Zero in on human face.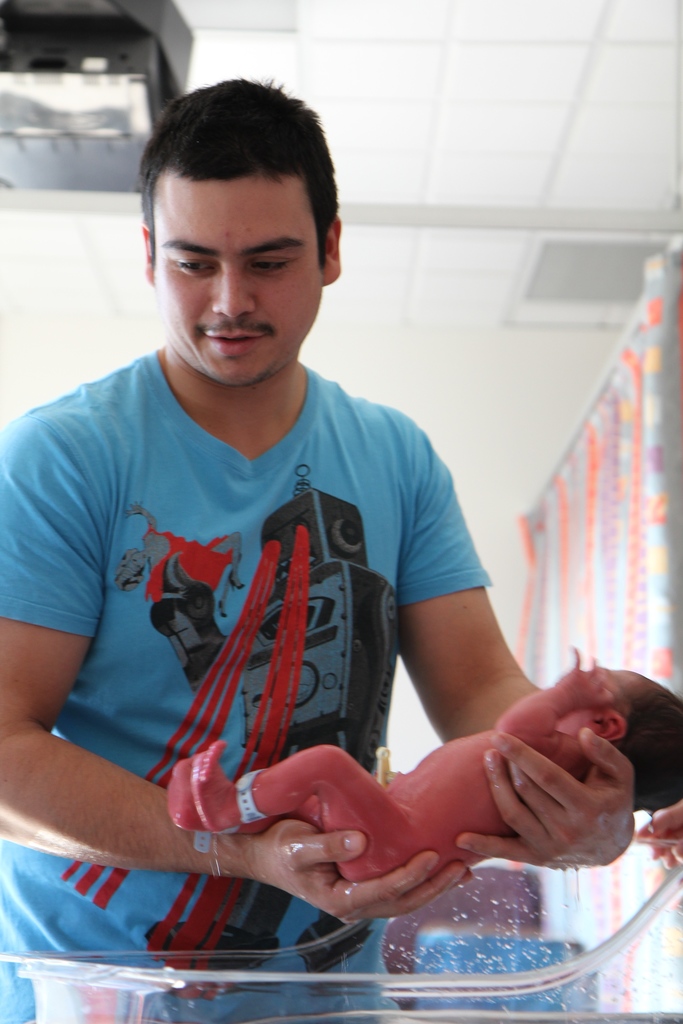
Zeroed in: 155 179 324 387.
